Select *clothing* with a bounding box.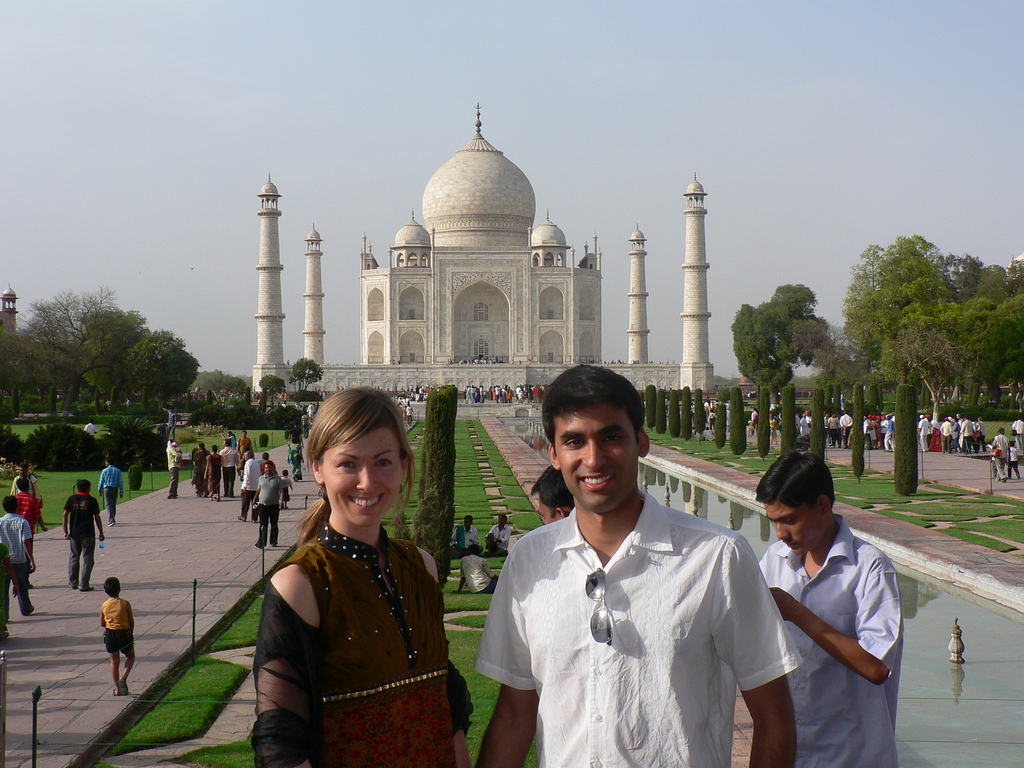
left=479, top=461, right=774, bottom=749.
